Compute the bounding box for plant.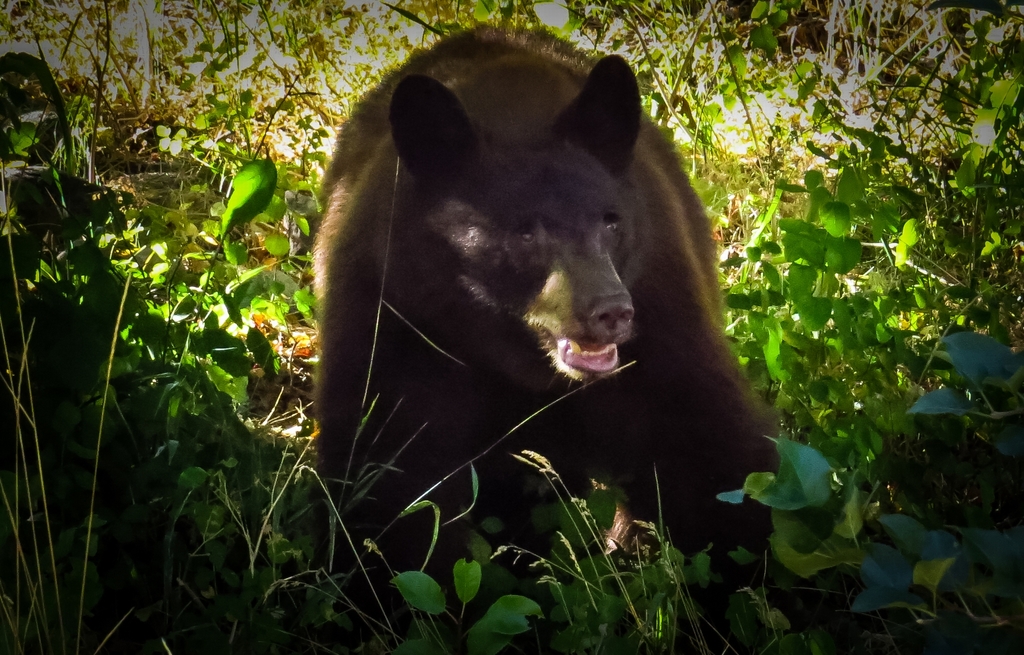
Rect(387, 494, 535, 654).
